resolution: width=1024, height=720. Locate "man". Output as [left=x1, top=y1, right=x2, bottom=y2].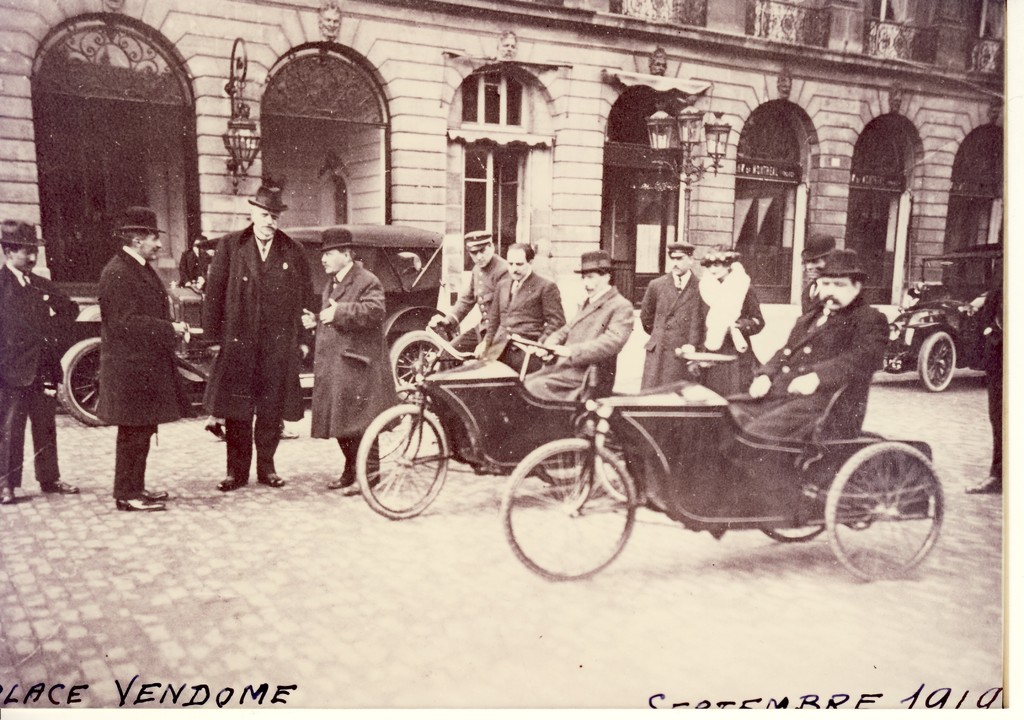
[left=736, top=247, right=888, bottom=448].
